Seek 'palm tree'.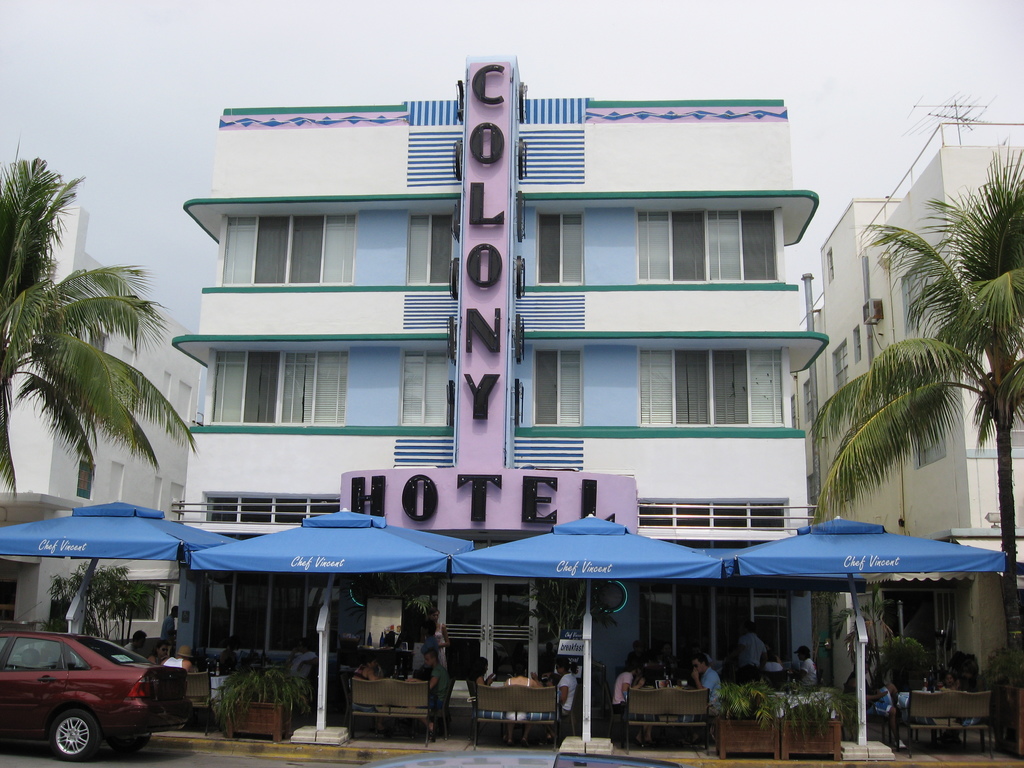
[0,147,193,509].
